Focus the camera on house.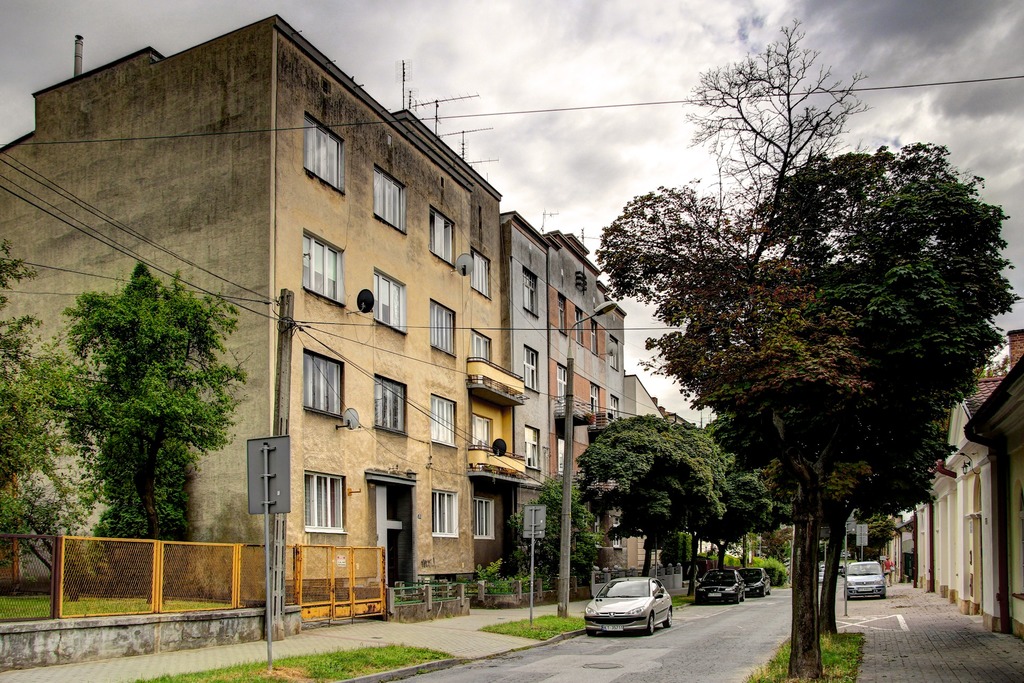
Focus region: (left=0, top=8, right=501, bottom=602).
